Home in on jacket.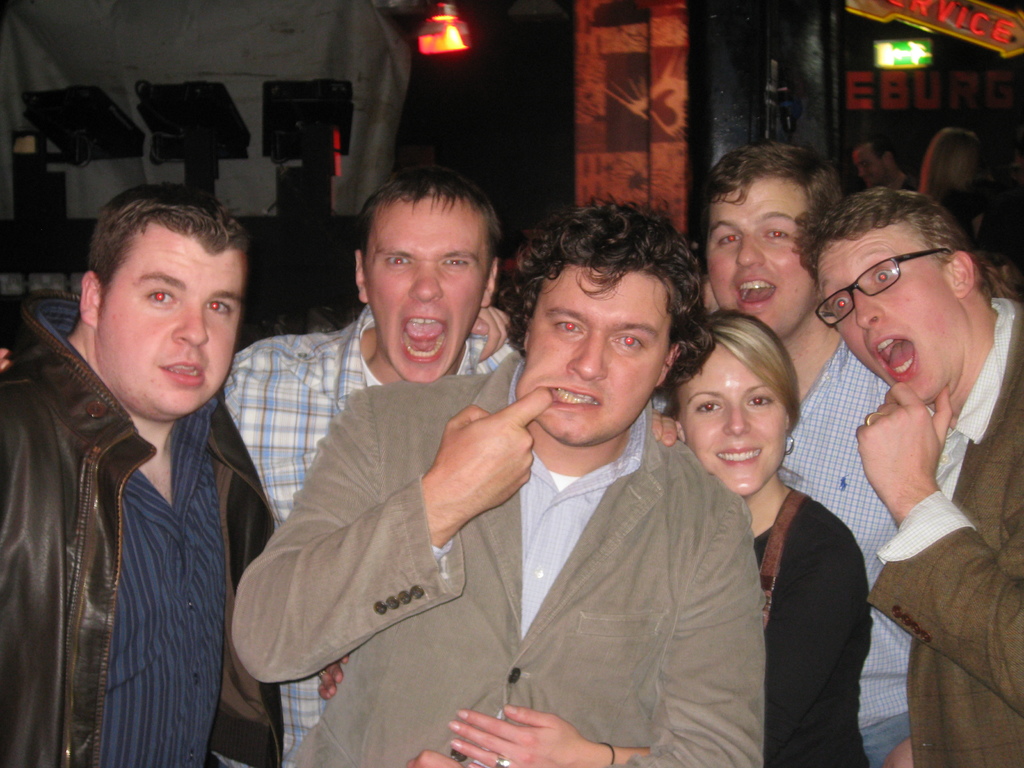
Homed in at pyautogui.locateOnScreen(230, 344, 768, 767).
